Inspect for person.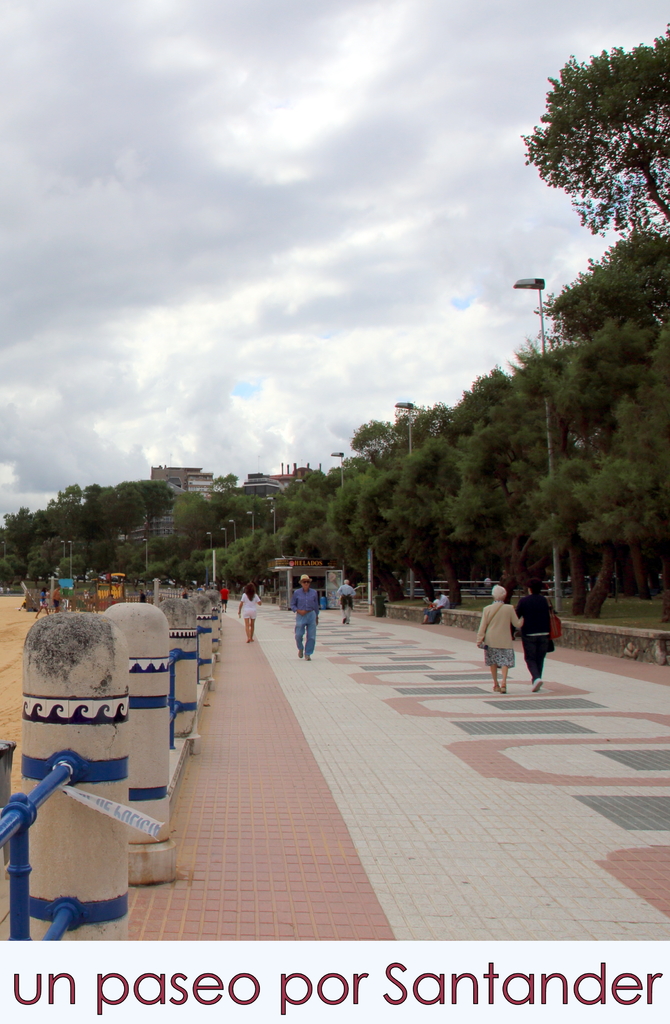
Inspection: Rect(234, 584, 260, 642).
